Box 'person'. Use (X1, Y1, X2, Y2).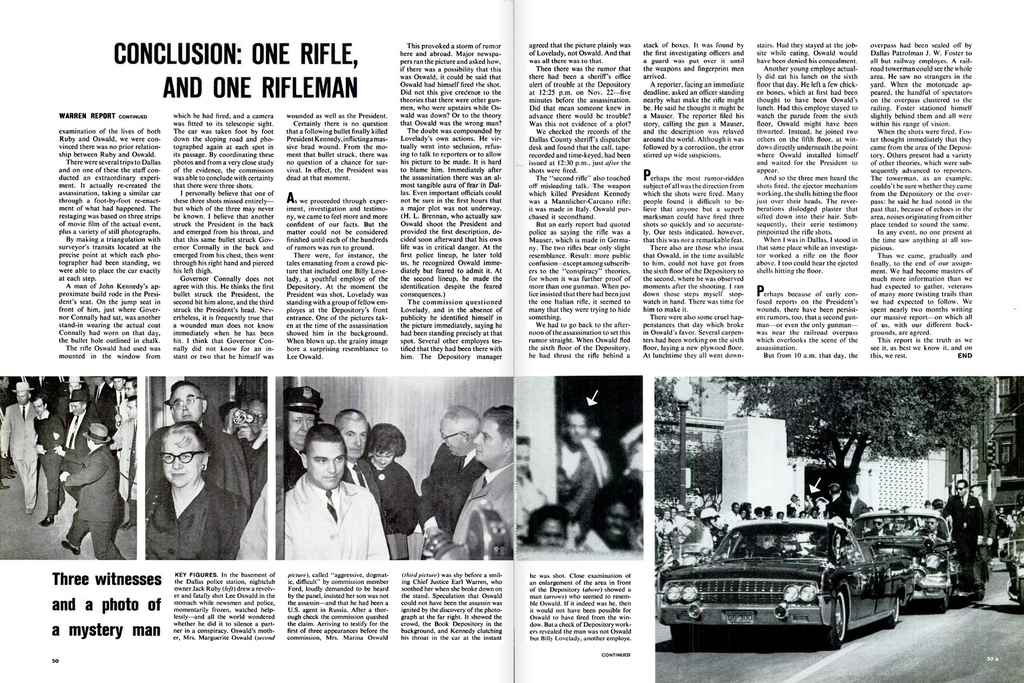
(338, 407, 383, 517).
